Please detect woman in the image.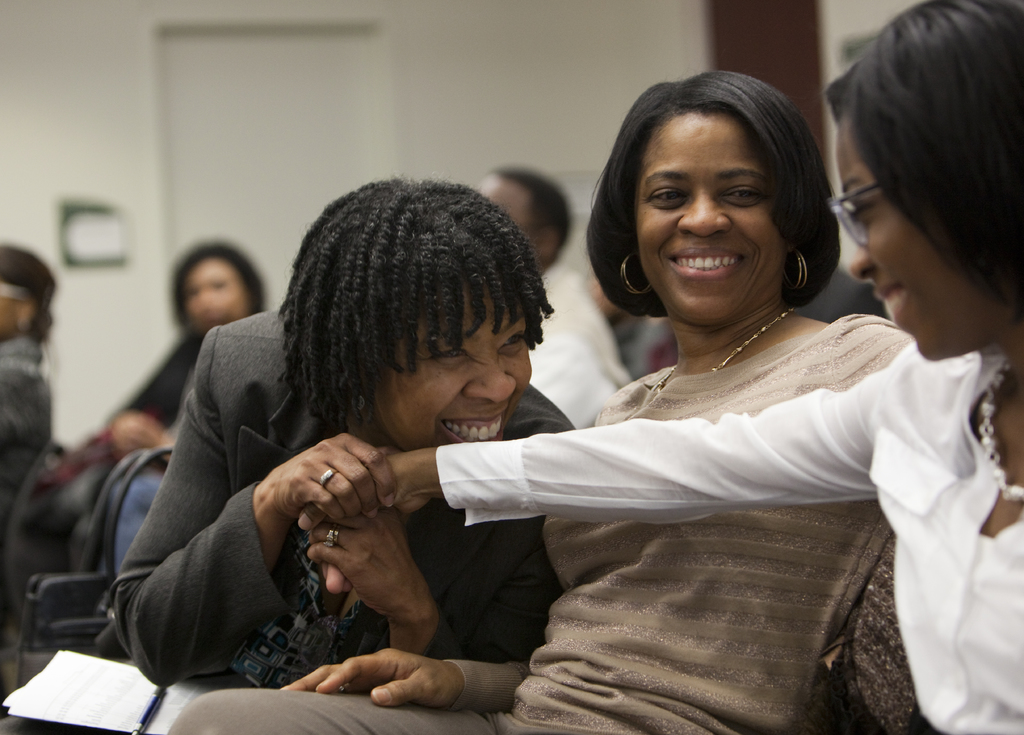
116,182,575,690.
